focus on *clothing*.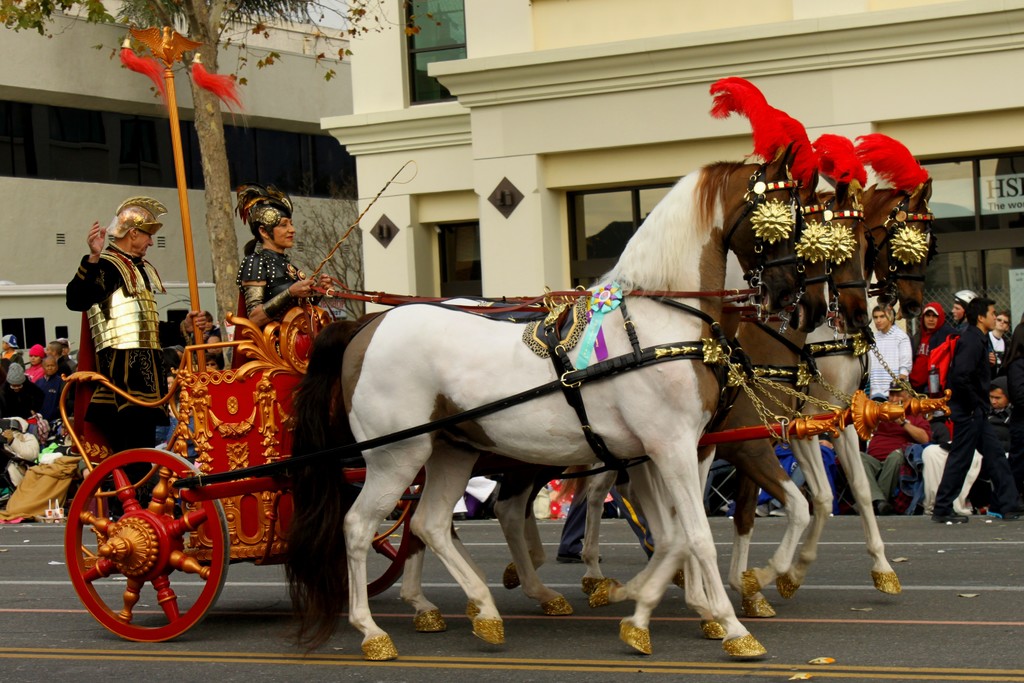
Focused at [left=999, top=318, right=1023, bottom=509].
